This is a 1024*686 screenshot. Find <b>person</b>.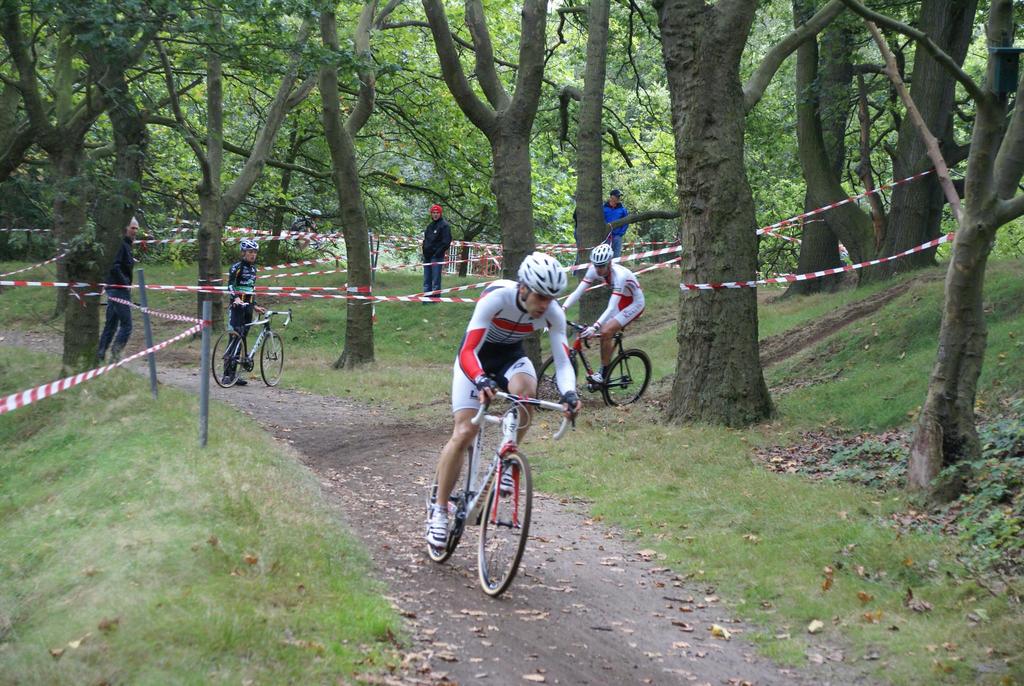
Bounding box: box=[572, 205, 579, 241].
